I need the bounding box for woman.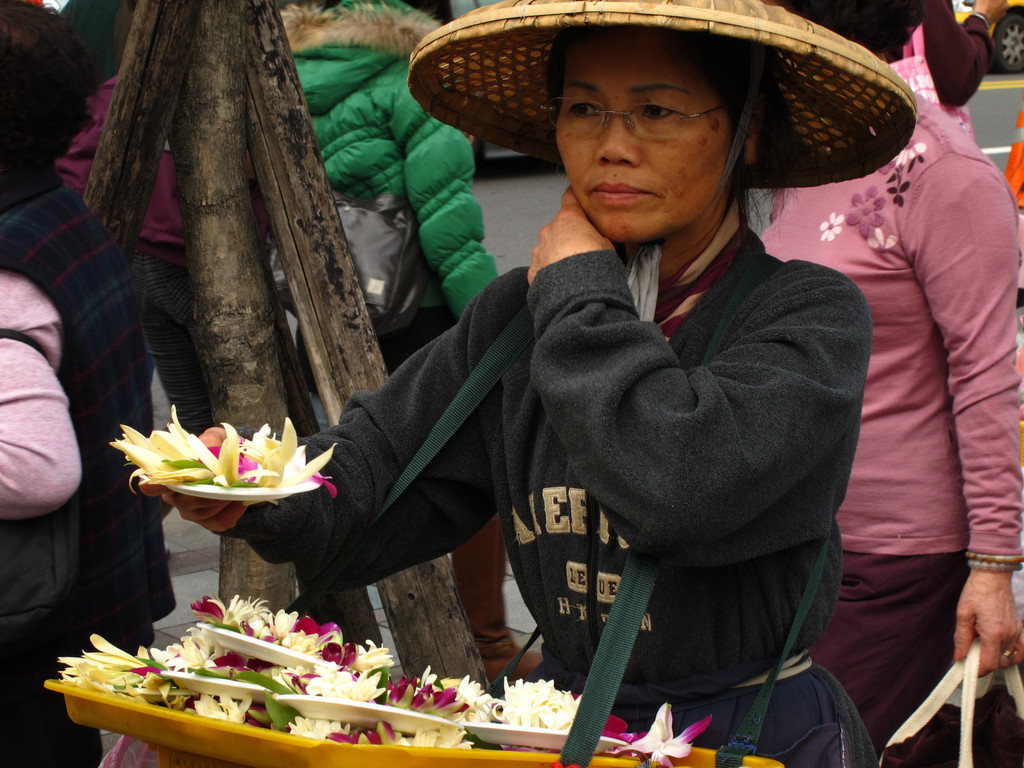
Here it is: 883, 0, 1004, 118.
